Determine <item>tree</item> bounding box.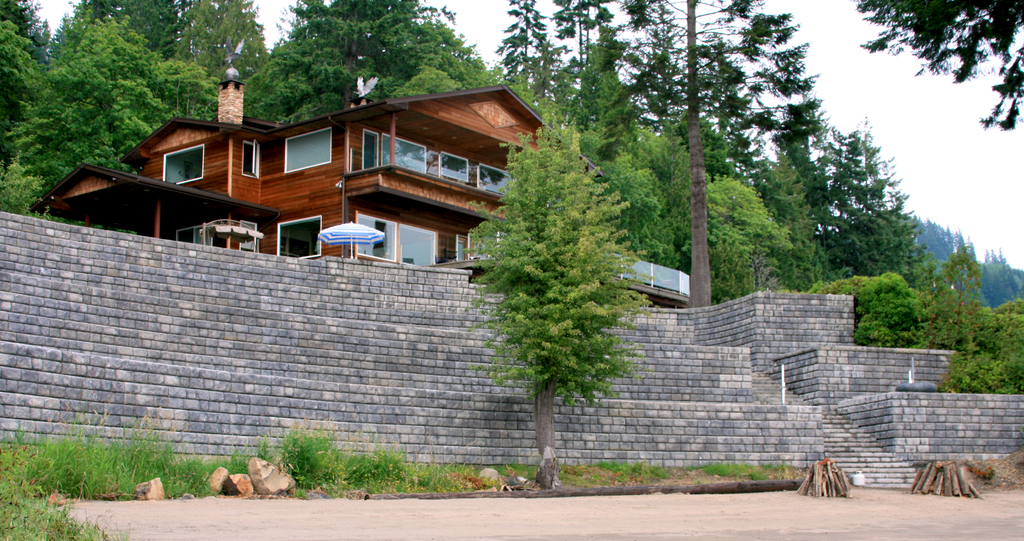
Determined: 402, 65, 460, 98.
